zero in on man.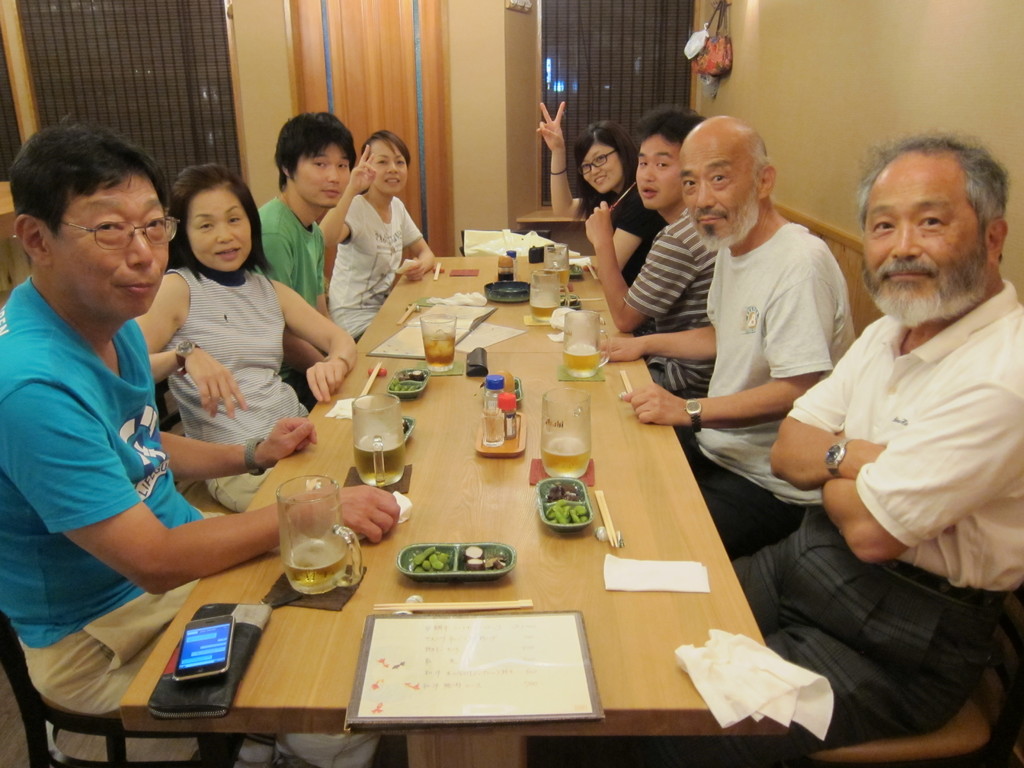
Zeroed in: <box>599,114,857,563</box>.
